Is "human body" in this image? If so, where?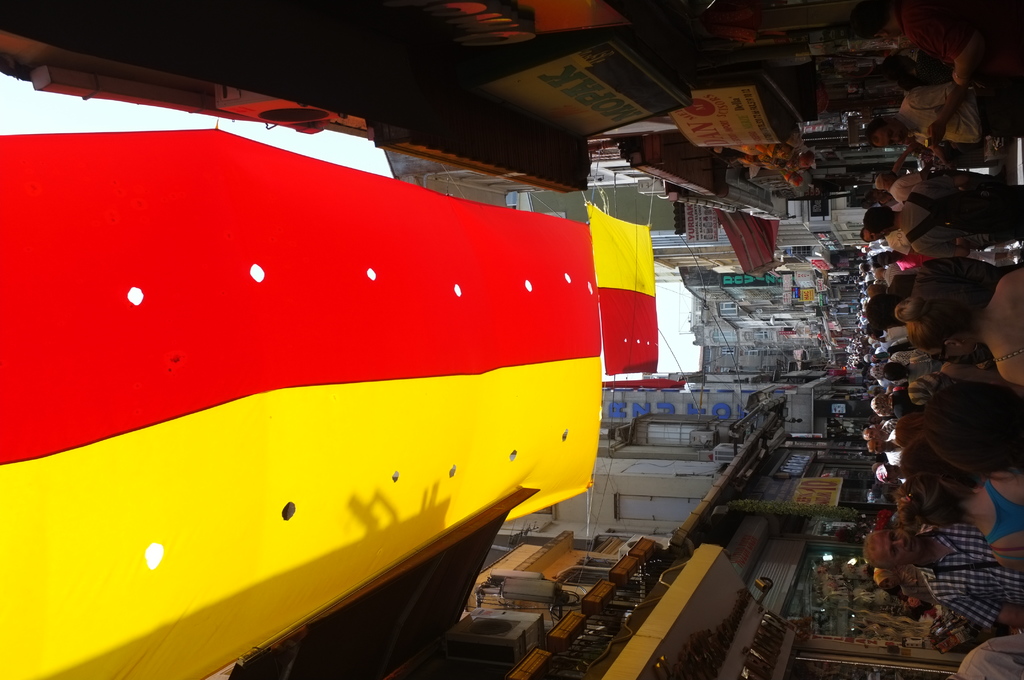
Yes, at pyautogui.locateOnScreen(861, 88, 1023, 174).
